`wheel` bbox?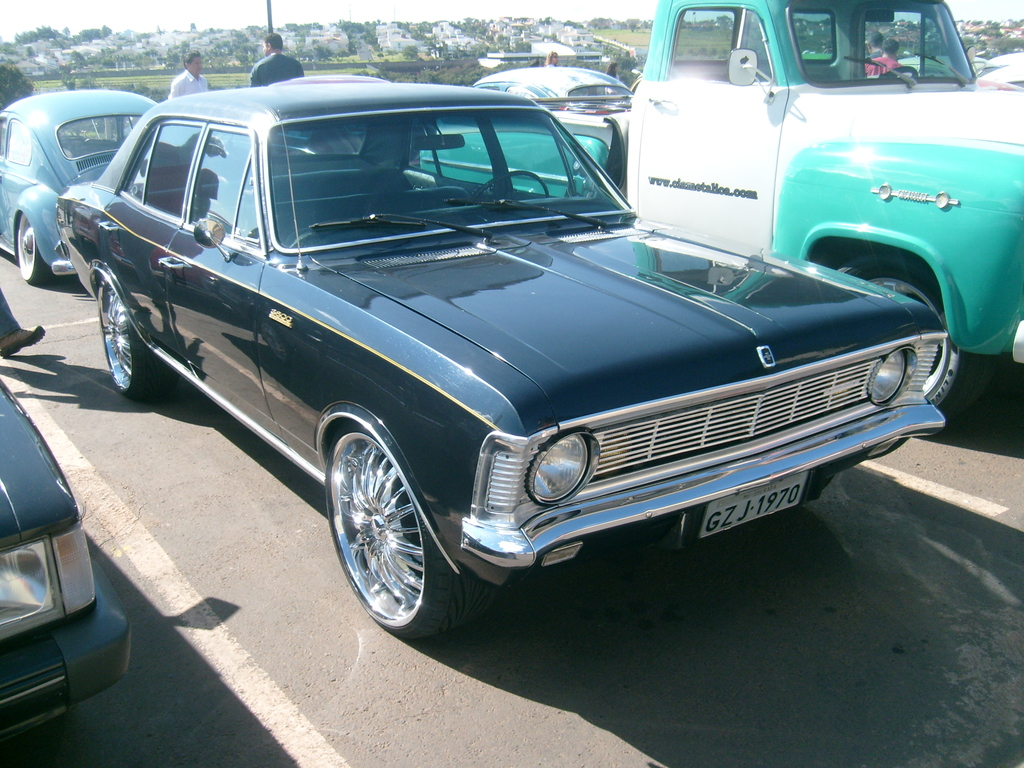
Rect(836, 253, 991, 430)
